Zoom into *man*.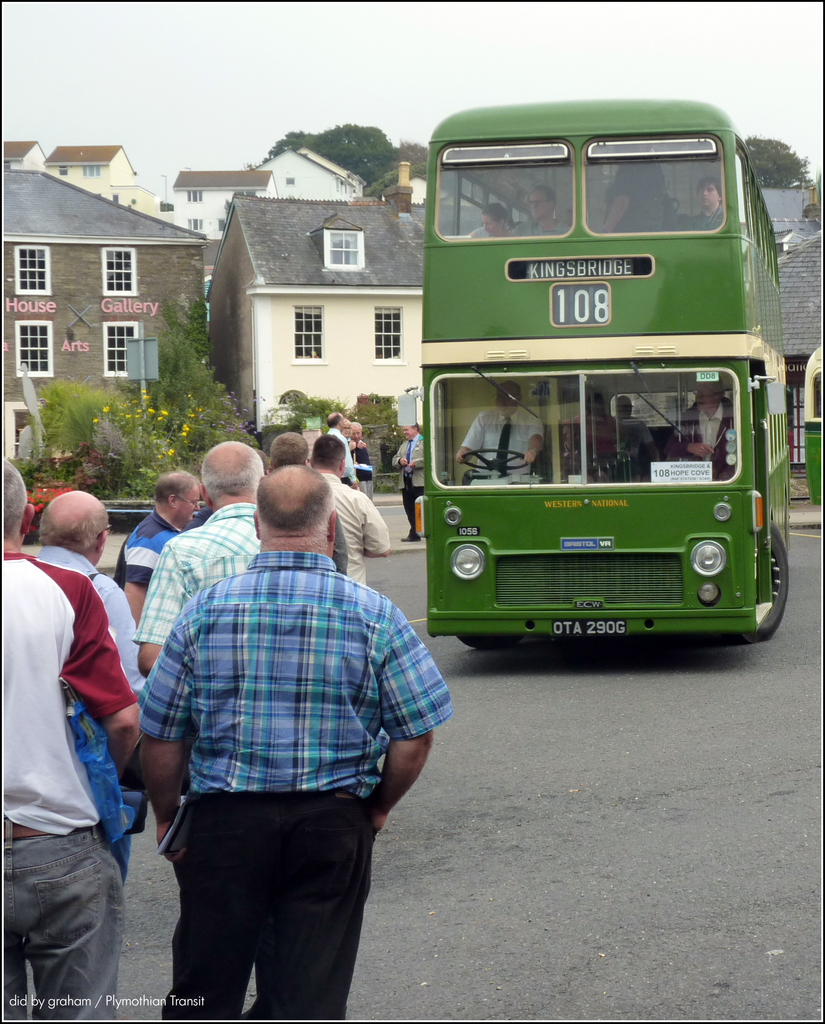
Zoom target: bbox=(324, 403, 367, 495).
